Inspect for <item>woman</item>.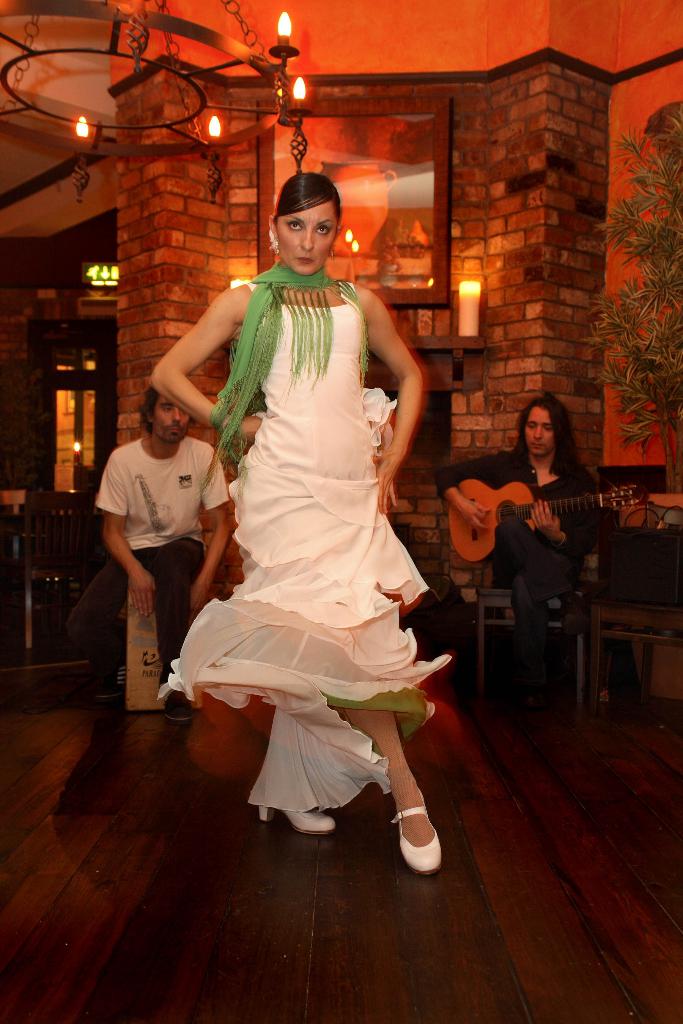
Inspection: region(140, 168, 447, 876).
